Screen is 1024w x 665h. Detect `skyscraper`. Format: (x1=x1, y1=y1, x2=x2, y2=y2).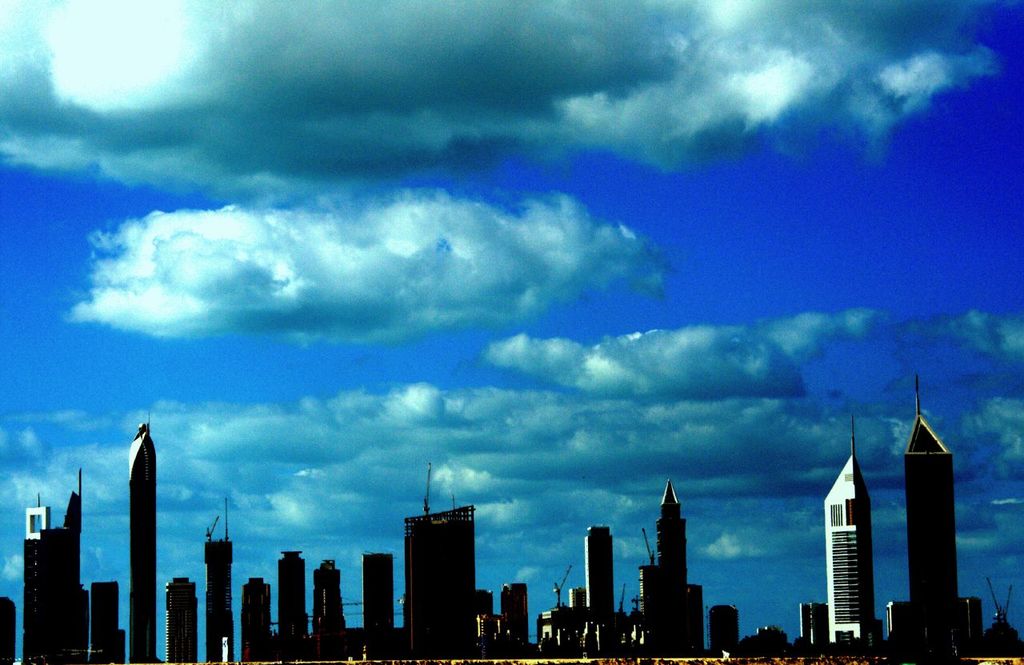
(x1=238, y1=568, x2=286, y2=664).
